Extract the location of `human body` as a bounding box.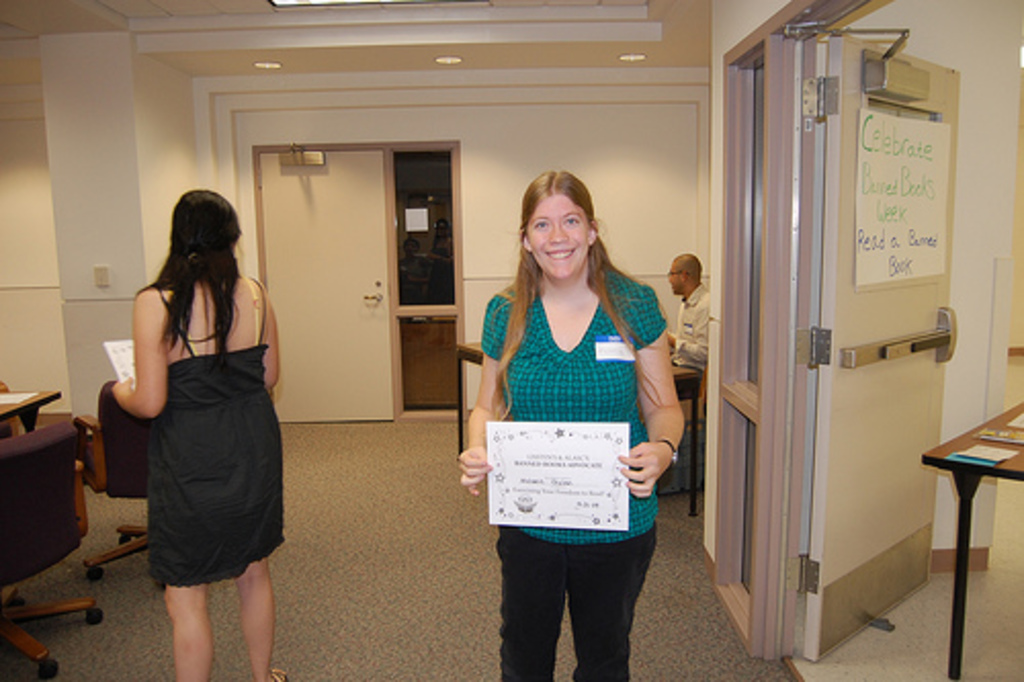
(x1=453, y1=258, x2=680, y2=680).
